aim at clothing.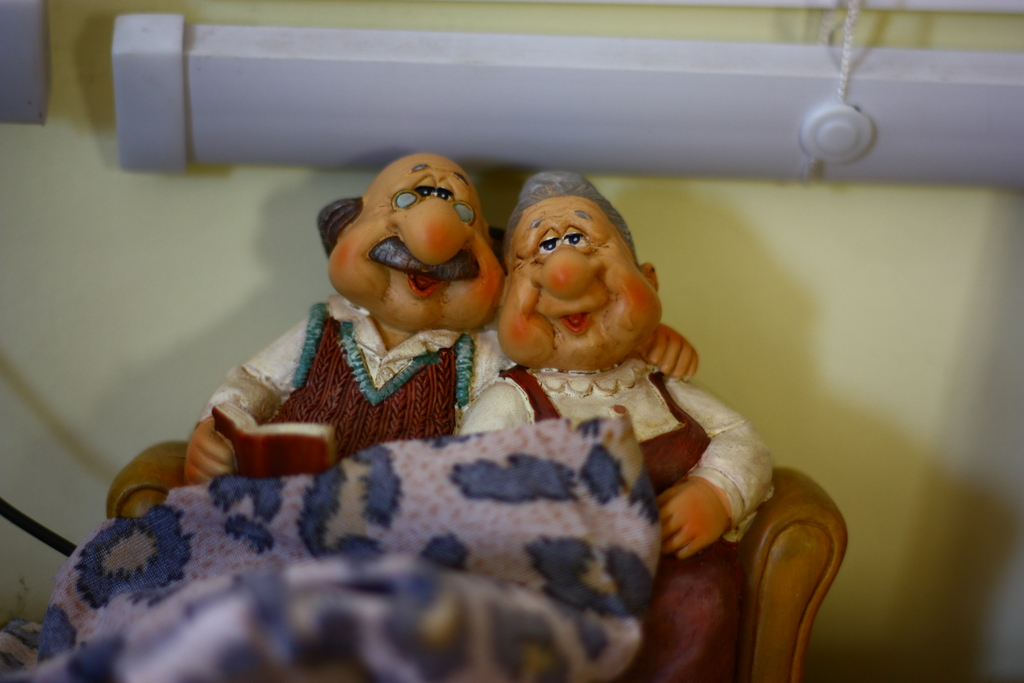
Aimed at bbox=[456, 350, 772, 563].
